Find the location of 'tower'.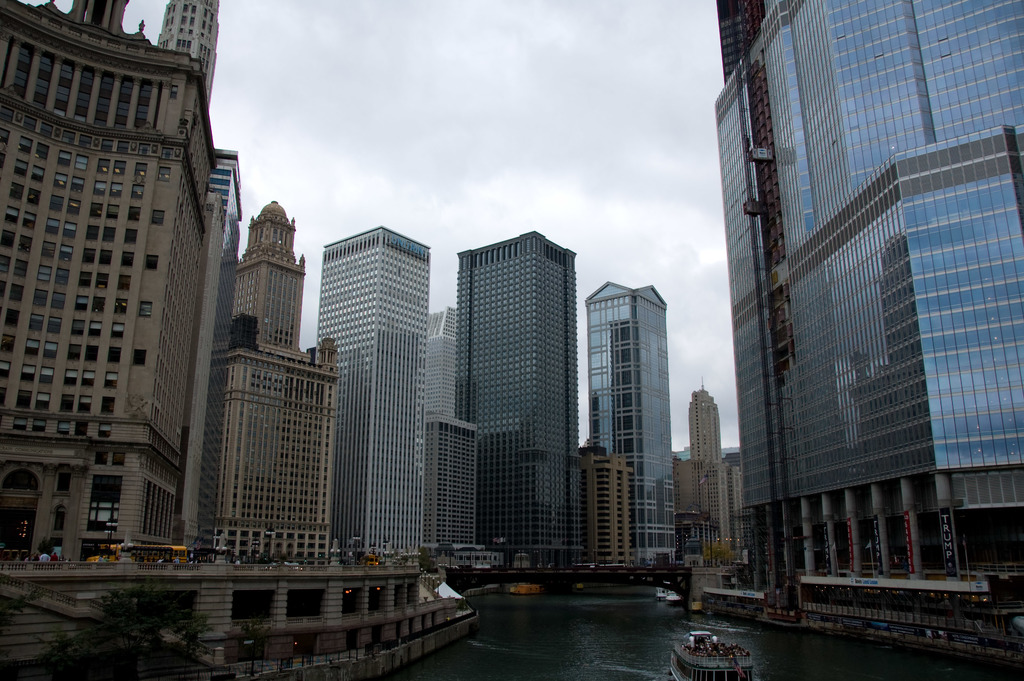
Location: {"left": 205, "top": 197, "right": 341, "bottom": 565}.
